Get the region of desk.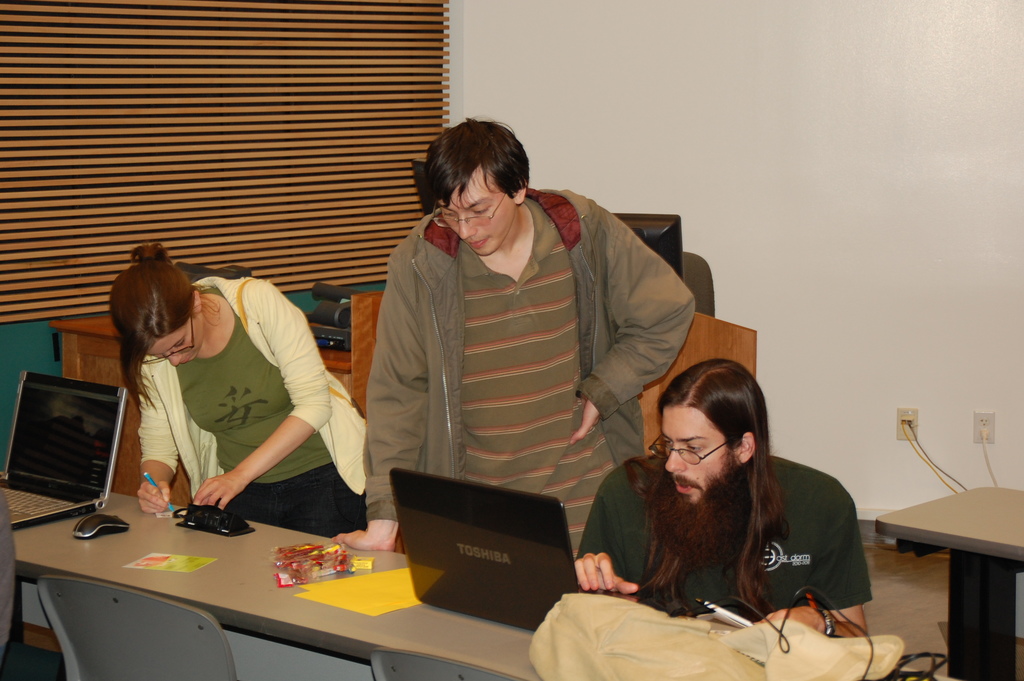
l=0, t=470, r=634, b=664.
